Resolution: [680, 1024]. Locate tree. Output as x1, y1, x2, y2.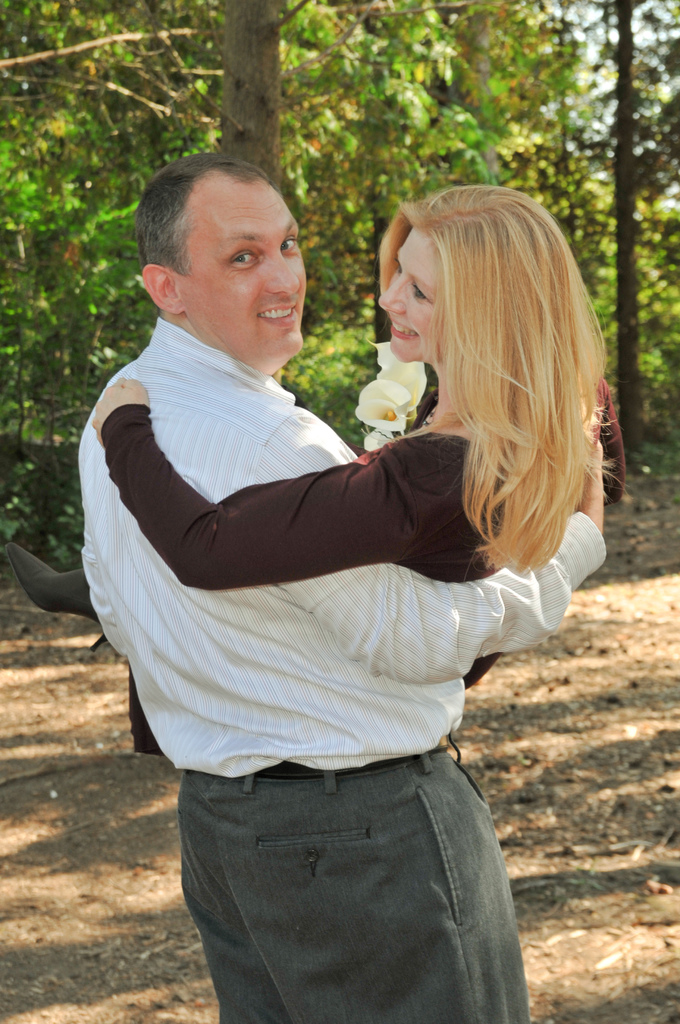
597, 0, 647, 459.
